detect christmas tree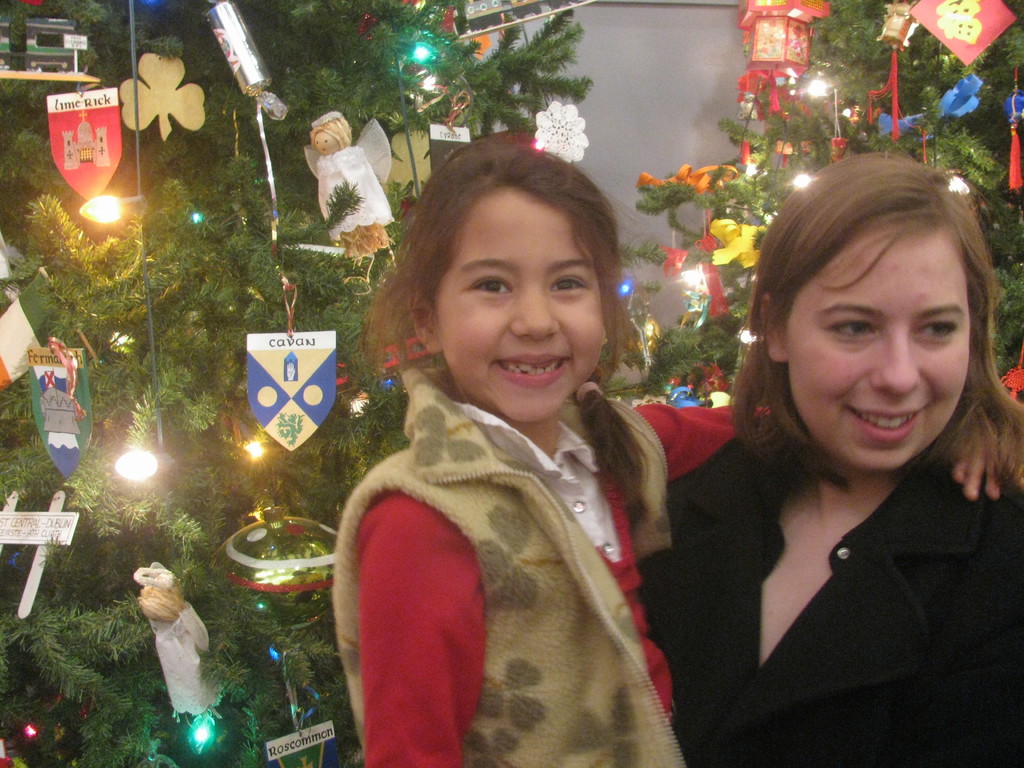
(0,3,628,767)
